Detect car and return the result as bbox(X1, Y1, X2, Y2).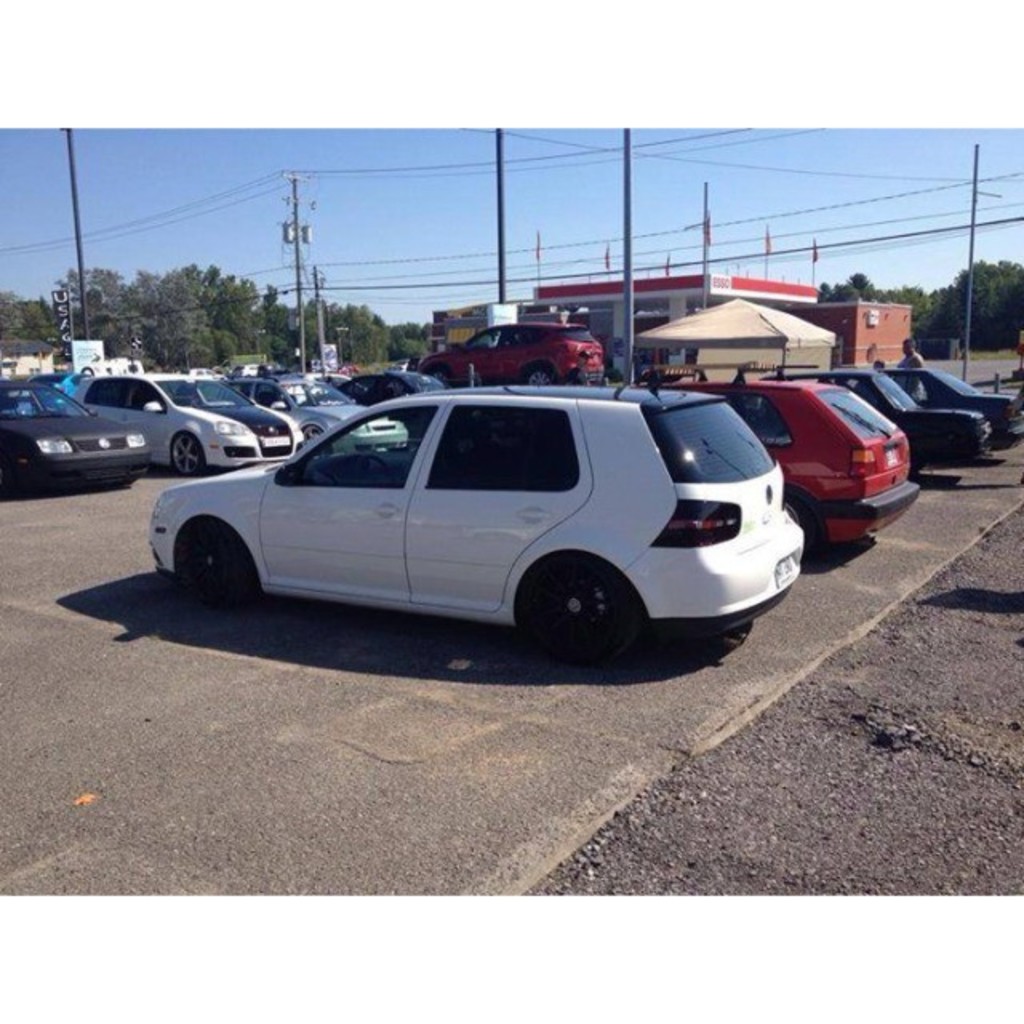
bbox(586, 365, 930, 563).
